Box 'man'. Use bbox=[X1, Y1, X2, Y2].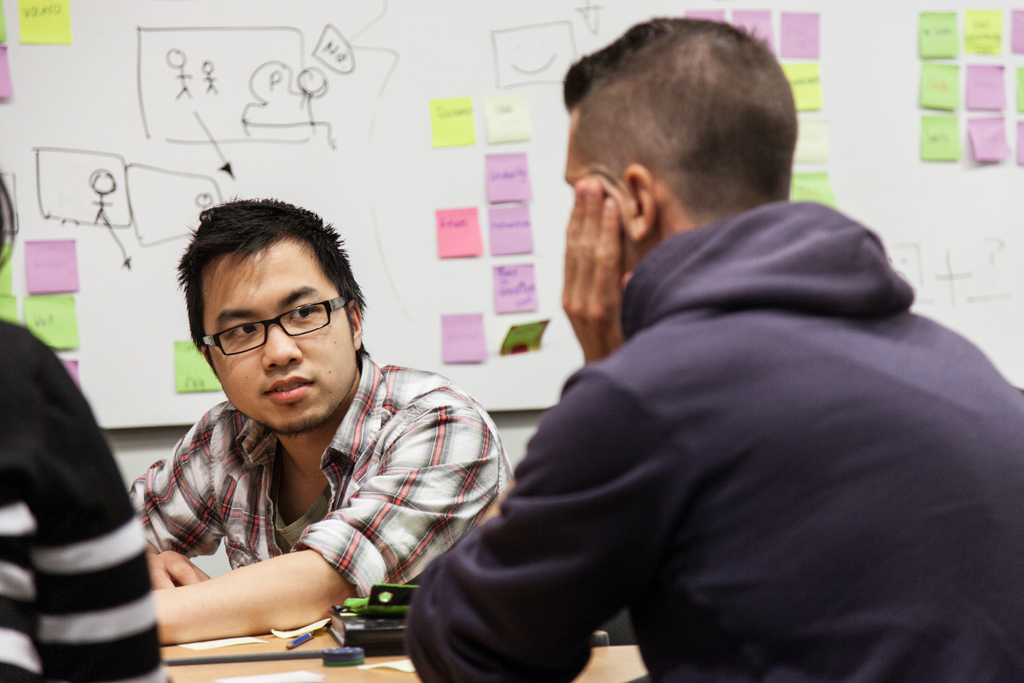
bbox=[116, 185, 533, 652].
